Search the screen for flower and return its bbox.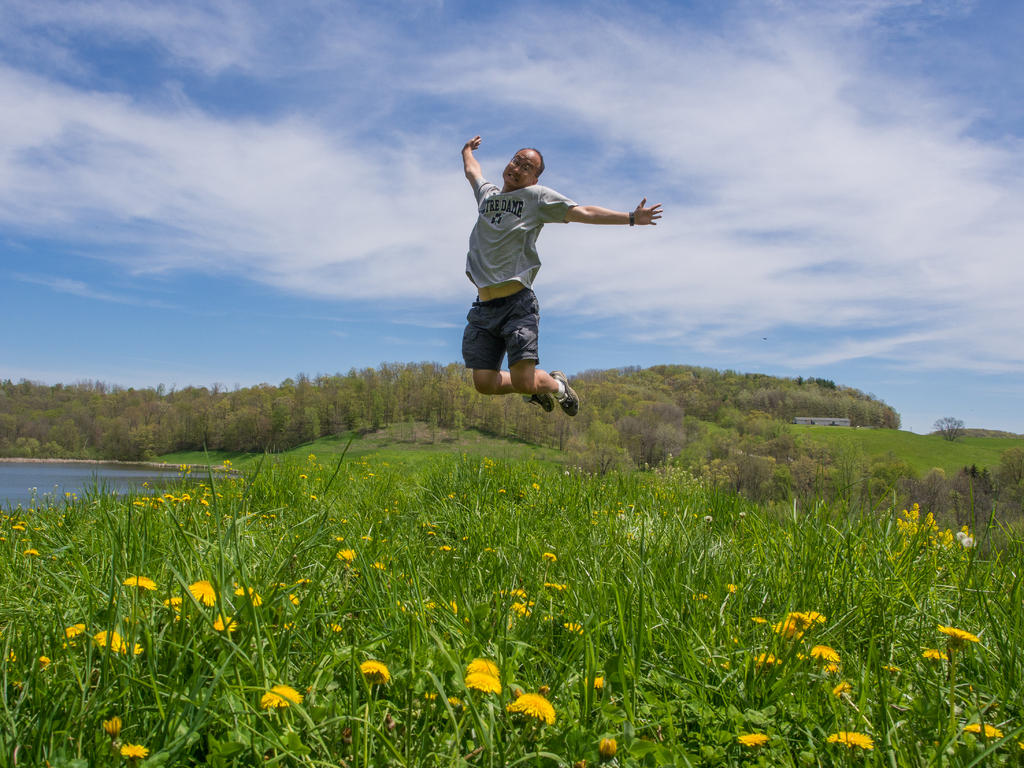
Found: rect(106, 716, 123, 734).
